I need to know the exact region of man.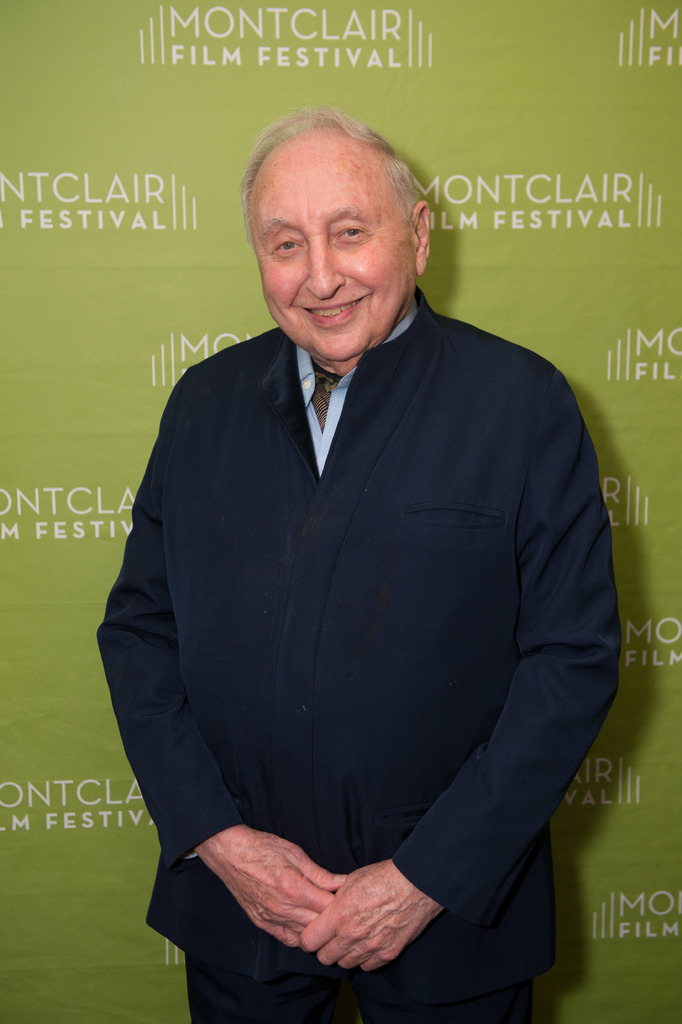
Region: select_region(101, 102, 626, 1023).
